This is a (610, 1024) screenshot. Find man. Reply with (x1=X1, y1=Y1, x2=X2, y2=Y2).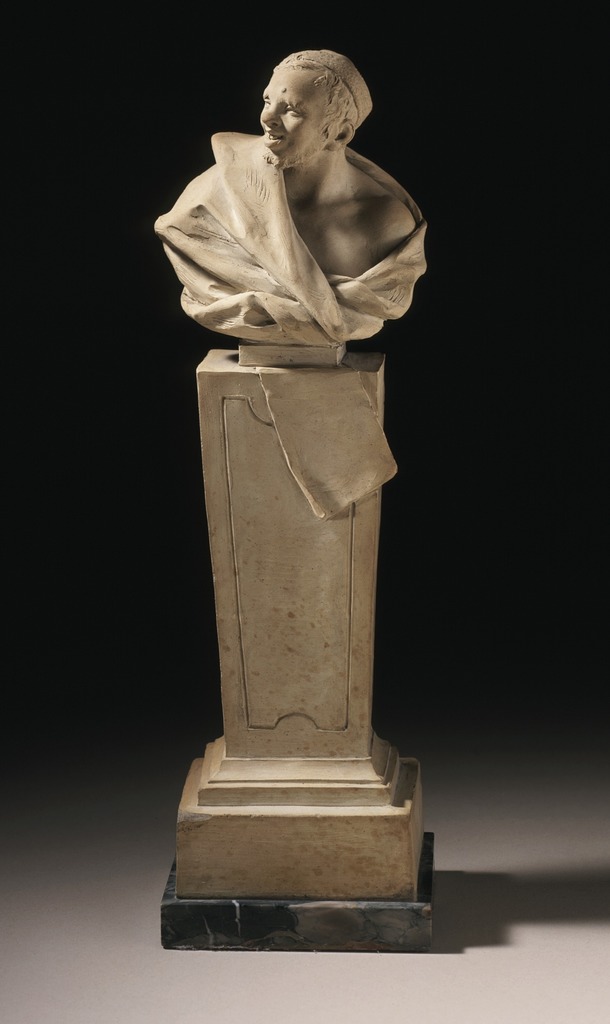
(x1=123, y1=56, x2=436, y2=362).
